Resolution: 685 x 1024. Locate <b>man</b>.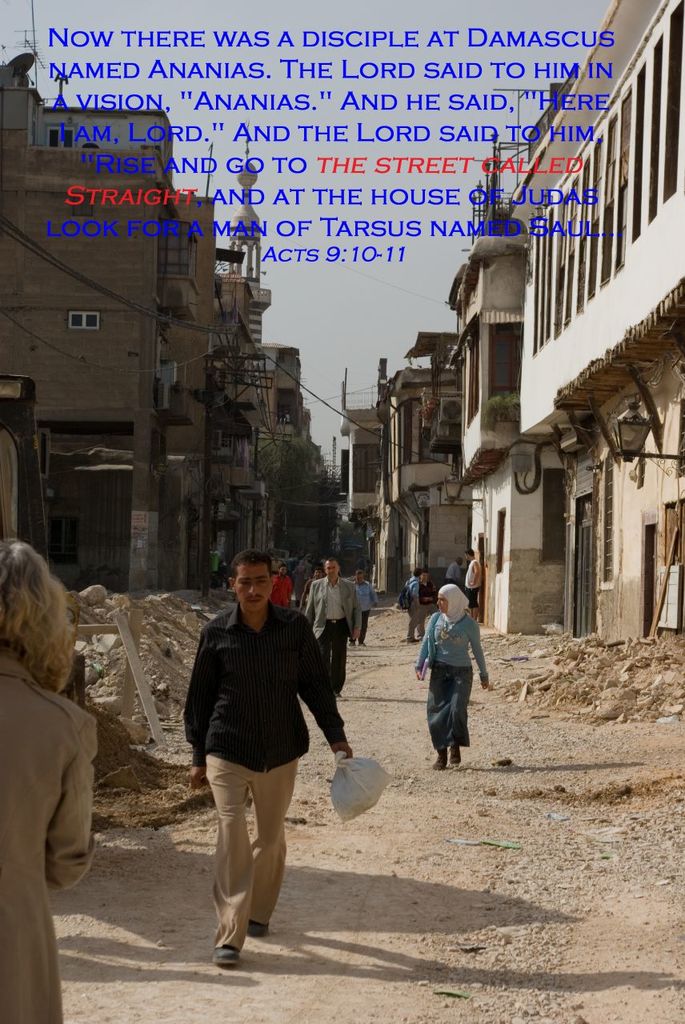
(x1=210, y1=546, x2=222, y2=590).
